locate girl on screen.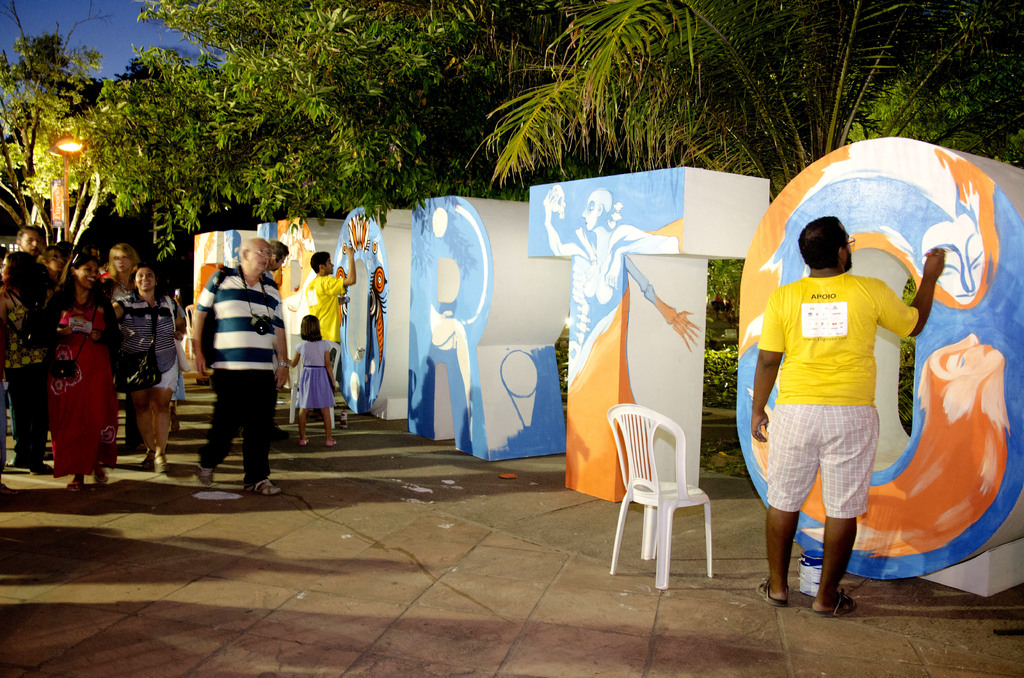
On screen at (0, 252, 54, 475).
